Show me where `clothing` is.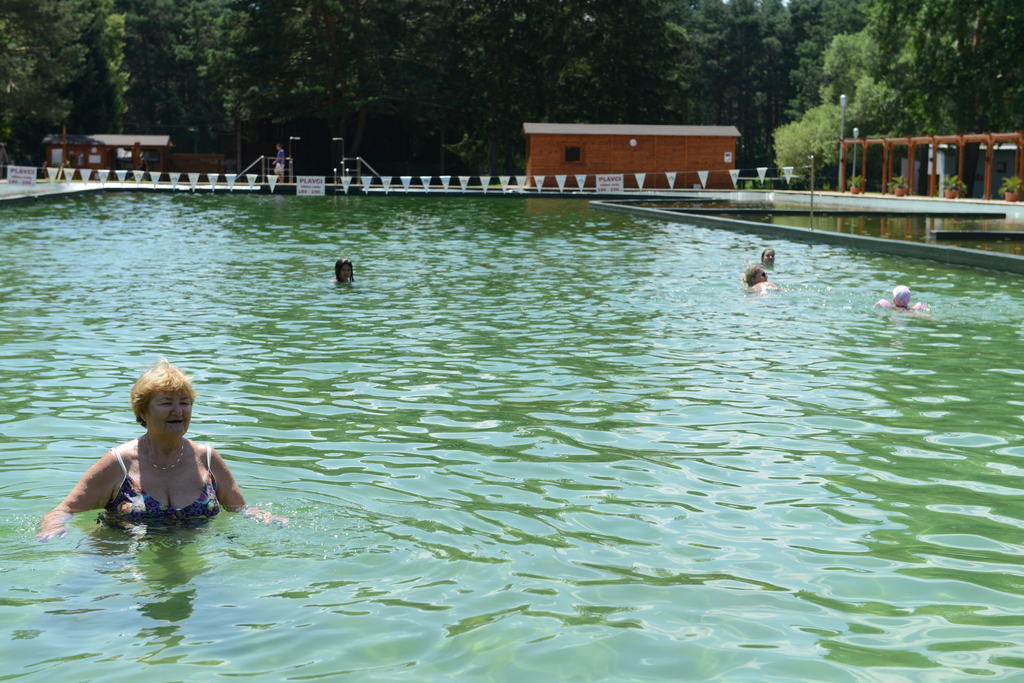
`clothing` is at Rect(106, 451, 220, 524).
